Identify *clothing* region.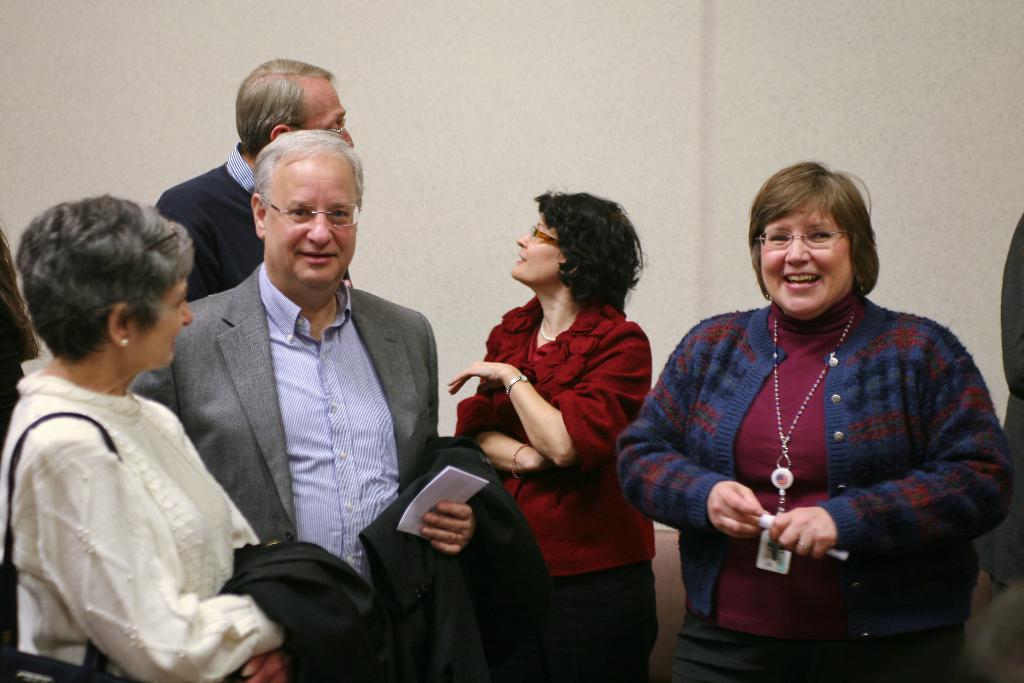
Region: rect(0, 371, 271, 679).
